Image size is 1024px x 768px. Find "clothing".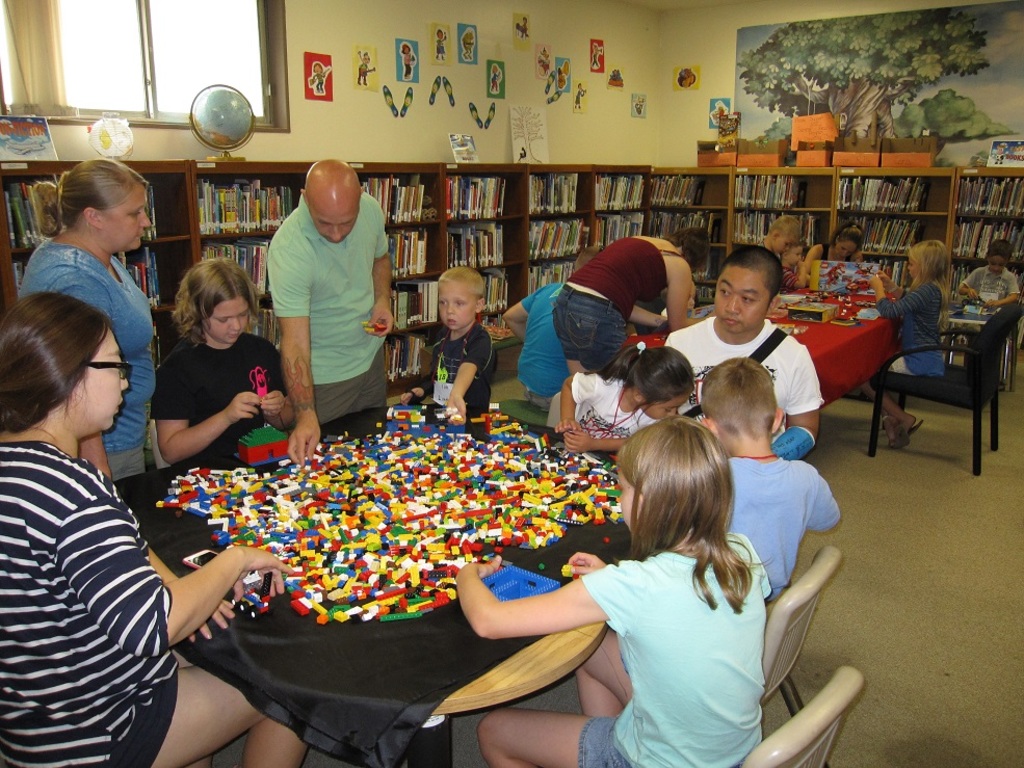
x1=271, y1=200, x2=396, y2=435.
